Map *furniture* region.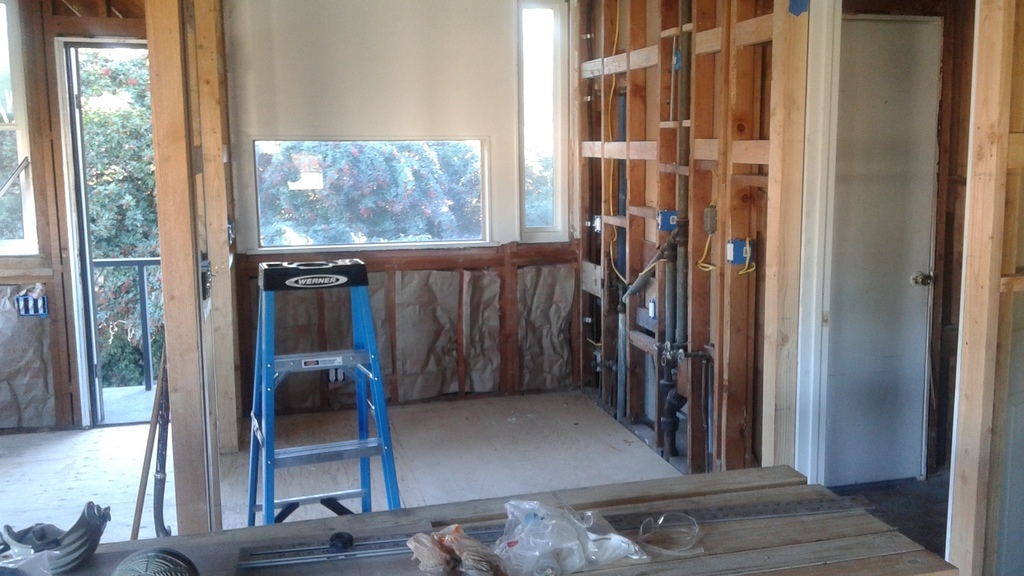
Mapped to pyautogui.locateOnScreen(0, 463, 958, 575).
